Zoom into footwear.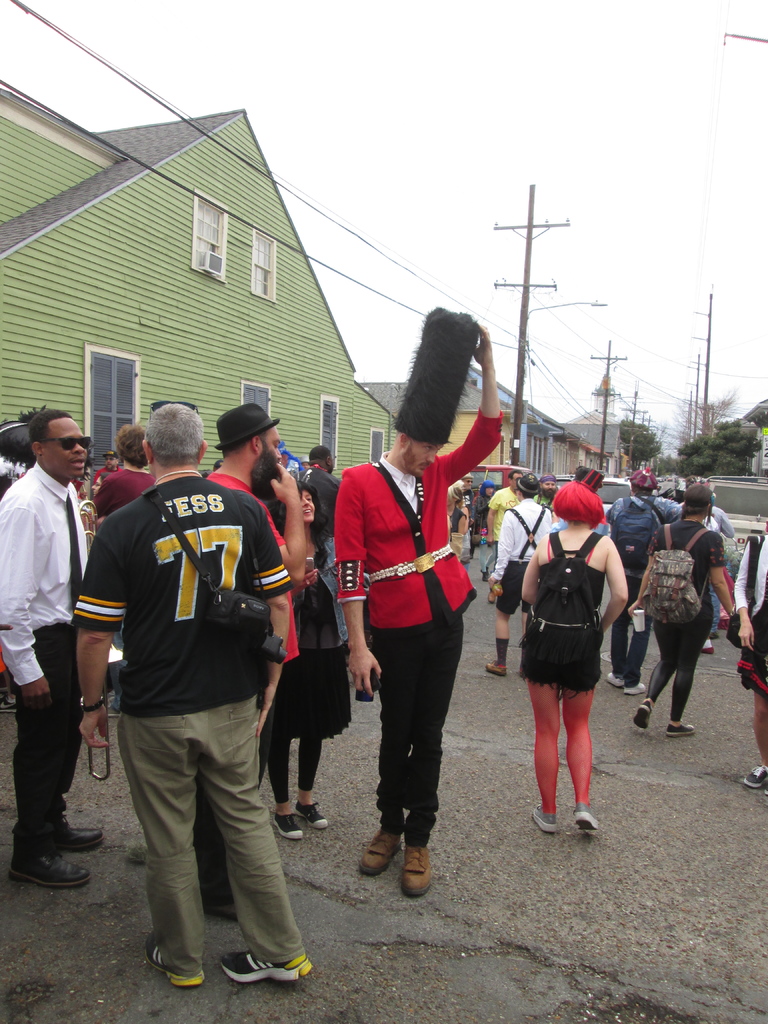
Zoom target: {"left": 0, "top": 694, "right": 17, "bottom": 710}.
